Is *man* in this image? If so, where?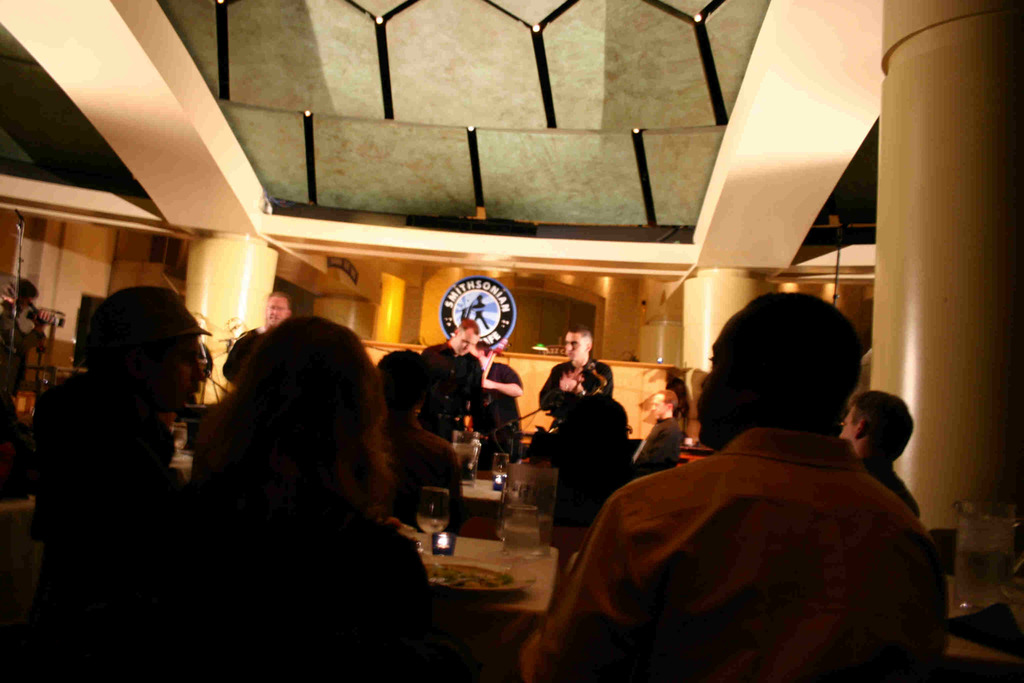
Yes, at detection(837, 386, 922, 520).
